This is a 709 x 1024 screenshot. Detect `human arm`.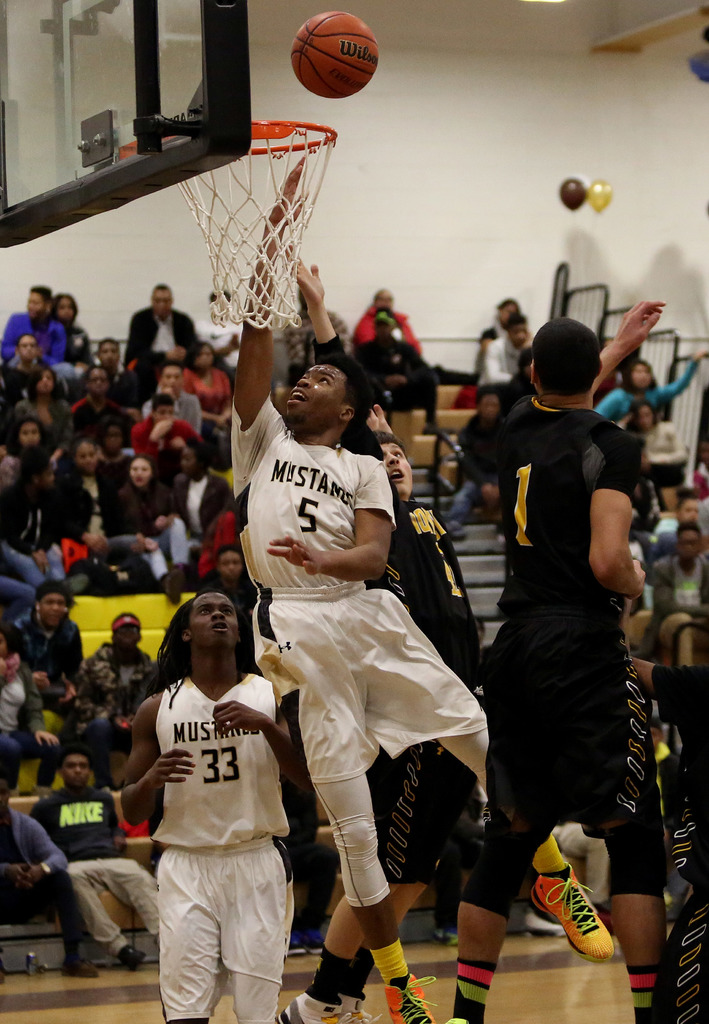
592,458,649,614.
